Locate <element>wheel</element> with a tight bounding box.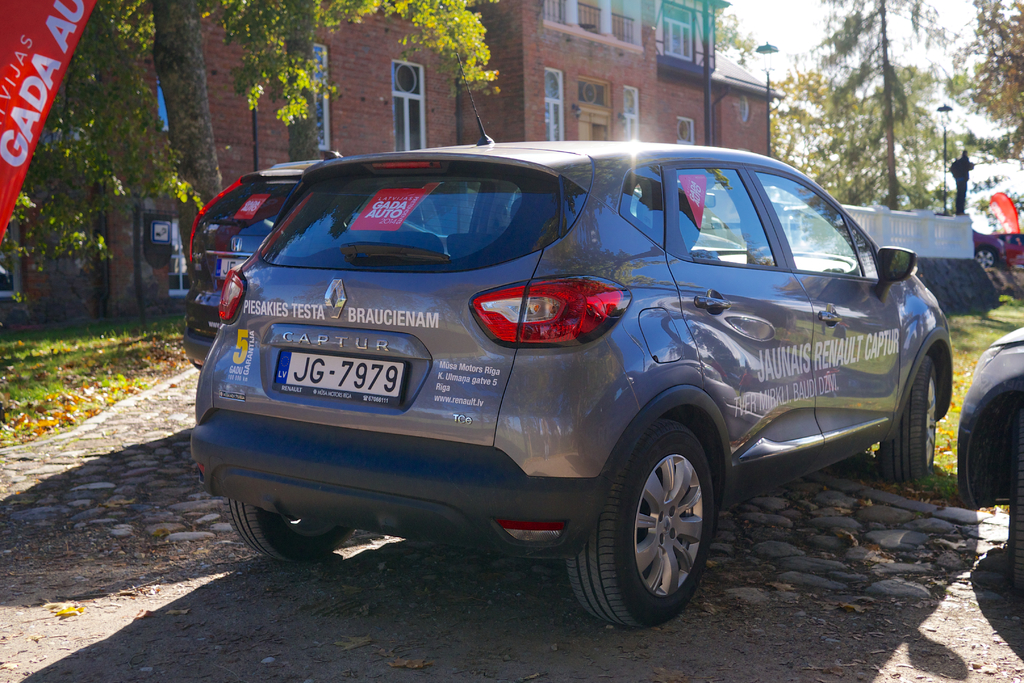
879, 356, 932, 481.
